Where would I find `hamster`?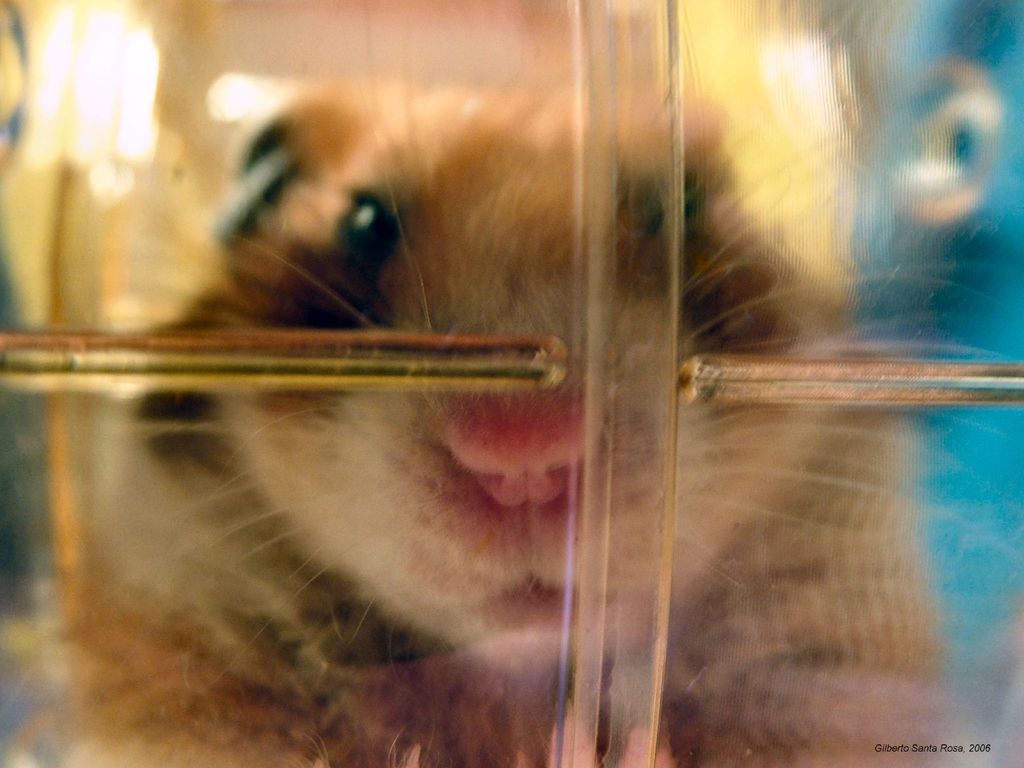
At 60, 0, 1011, 767.
